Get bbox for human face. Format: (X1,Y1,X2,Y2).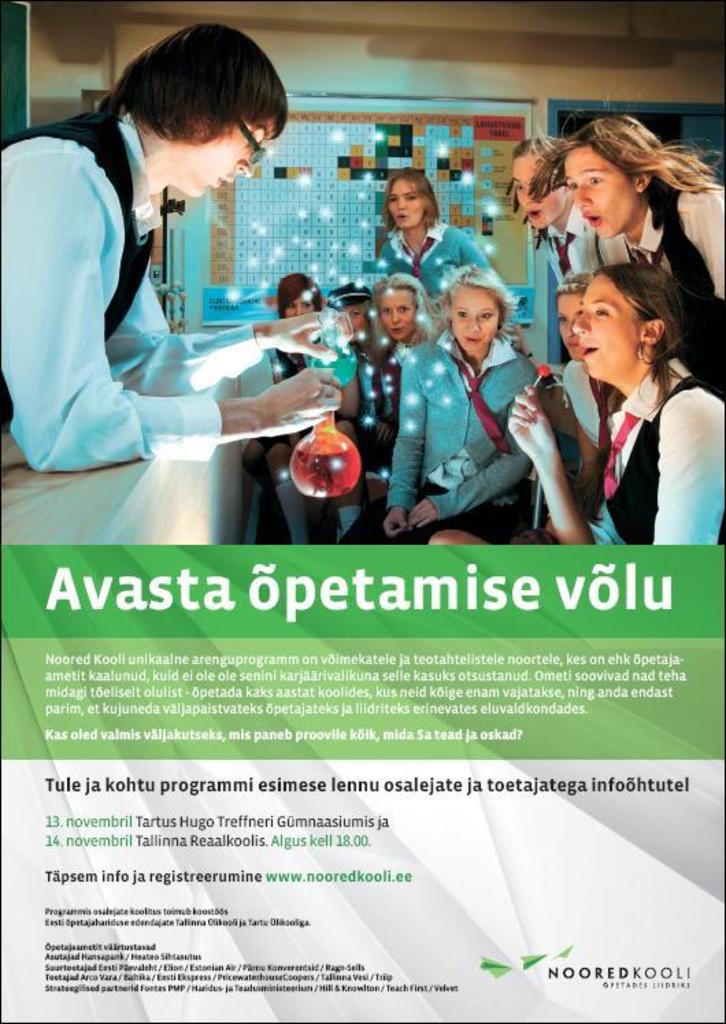
(385,175,425,225).
